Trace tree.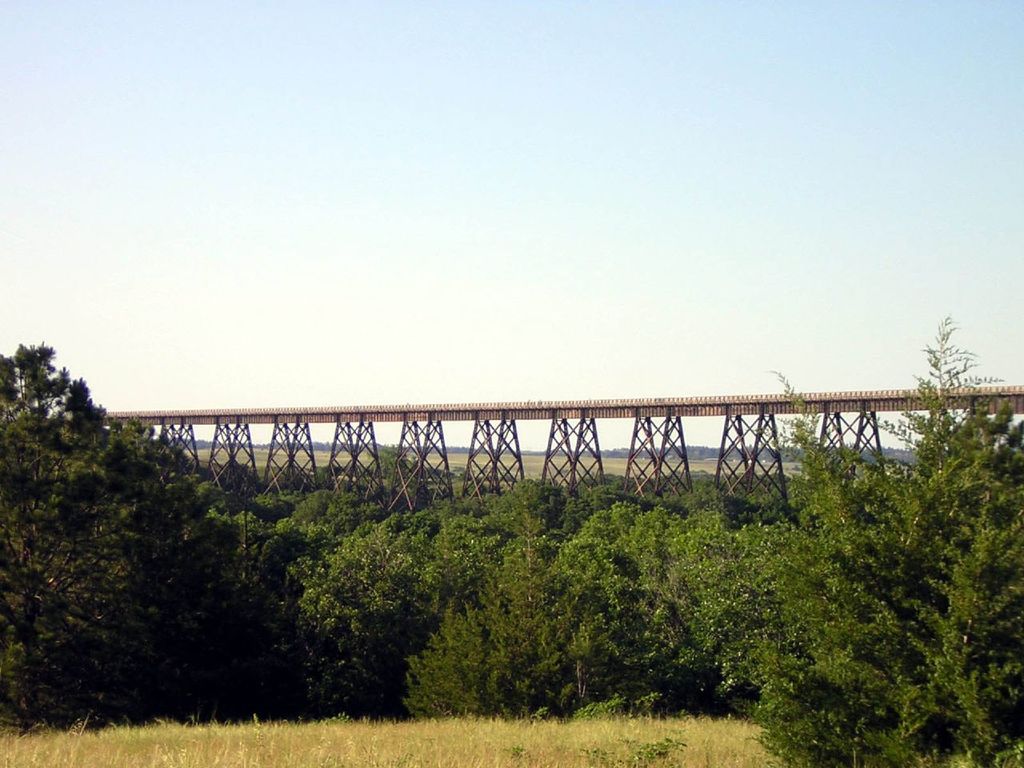
Traced to 539 496 711 696.
